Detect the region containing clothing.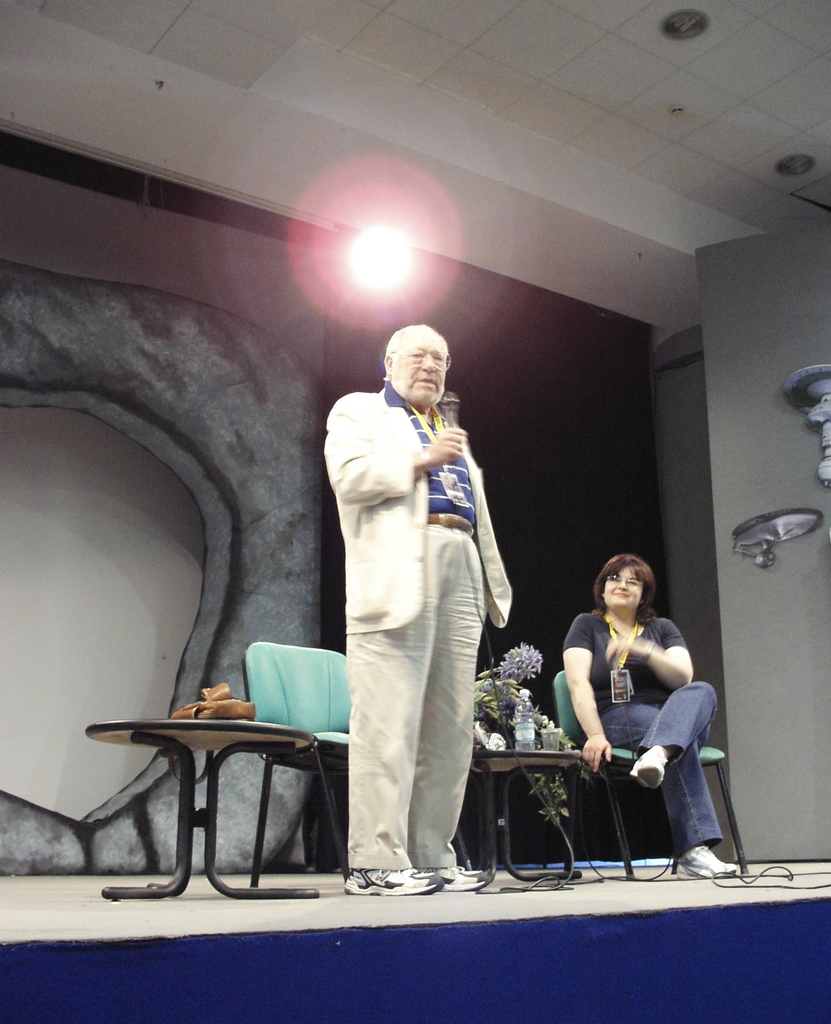
582,593,698,698.
